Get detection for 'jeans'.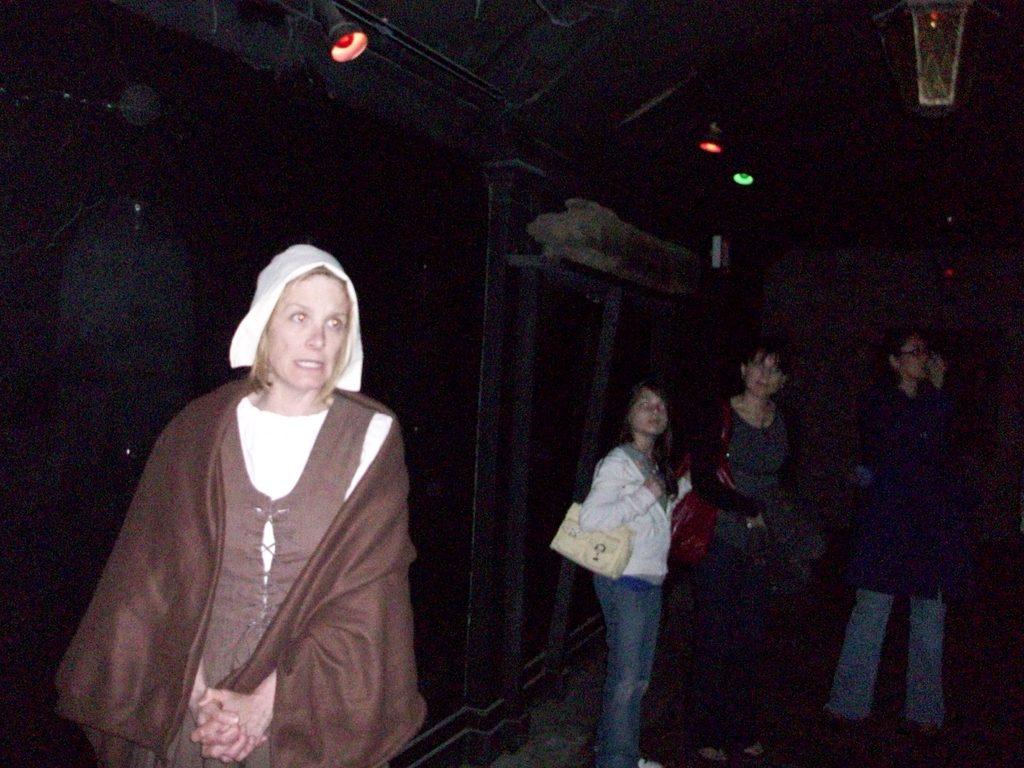
Detection: region(828, 588, 948, 725).
